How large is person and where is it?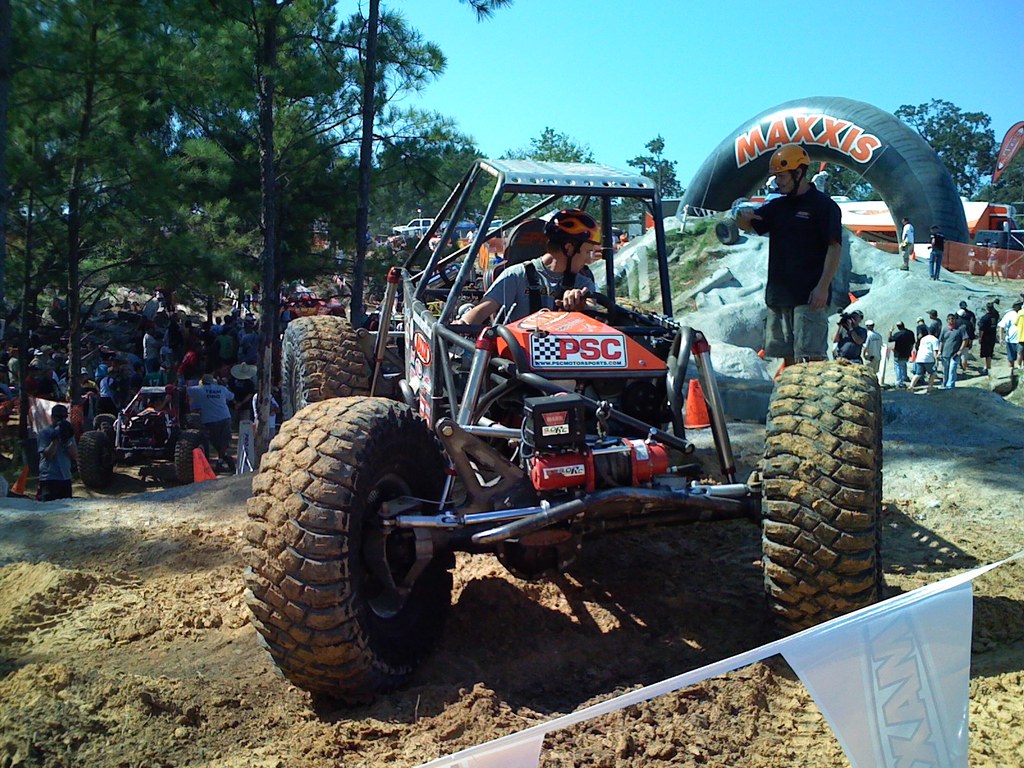
Bounding box: x1=29 y1=396 x2=81 y2=498.
